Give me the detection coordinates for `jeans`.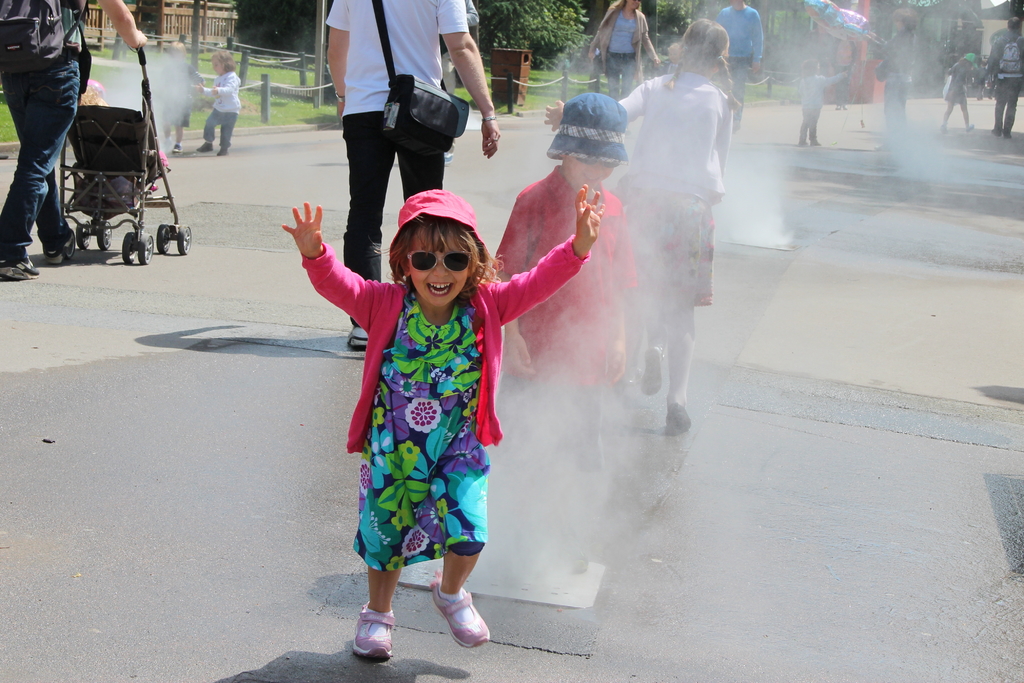
[x1=5, y1=44, x2=68, y2=244].
